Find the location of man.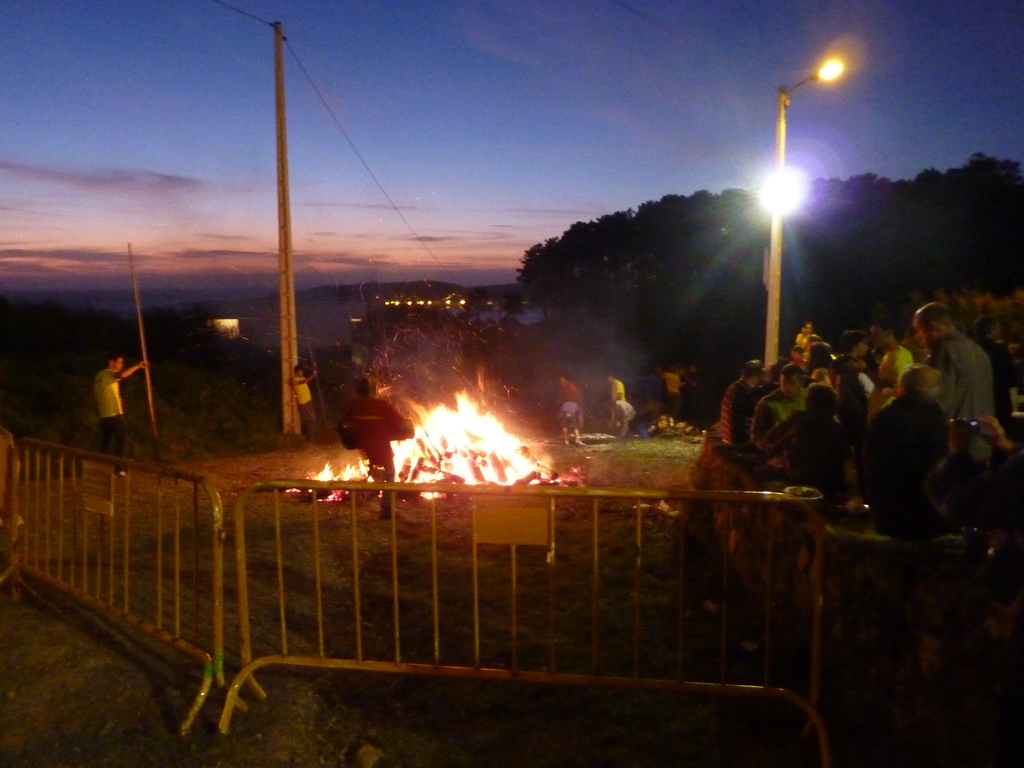
Location: crop(287, 362, 317, 436).
